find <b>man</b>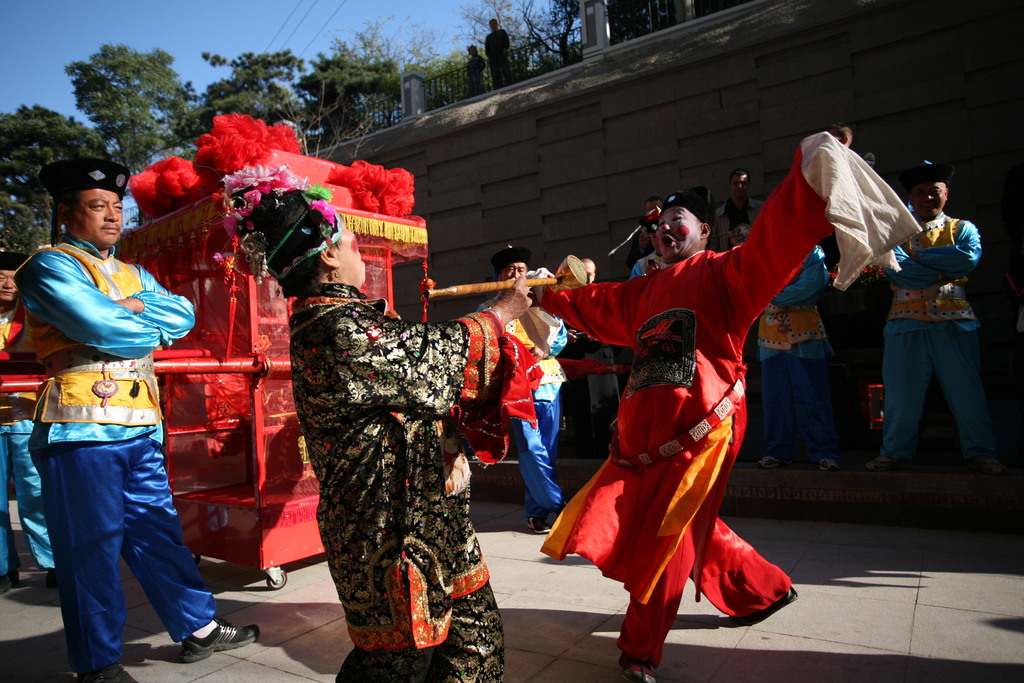
[708, 169, 766, 257]
